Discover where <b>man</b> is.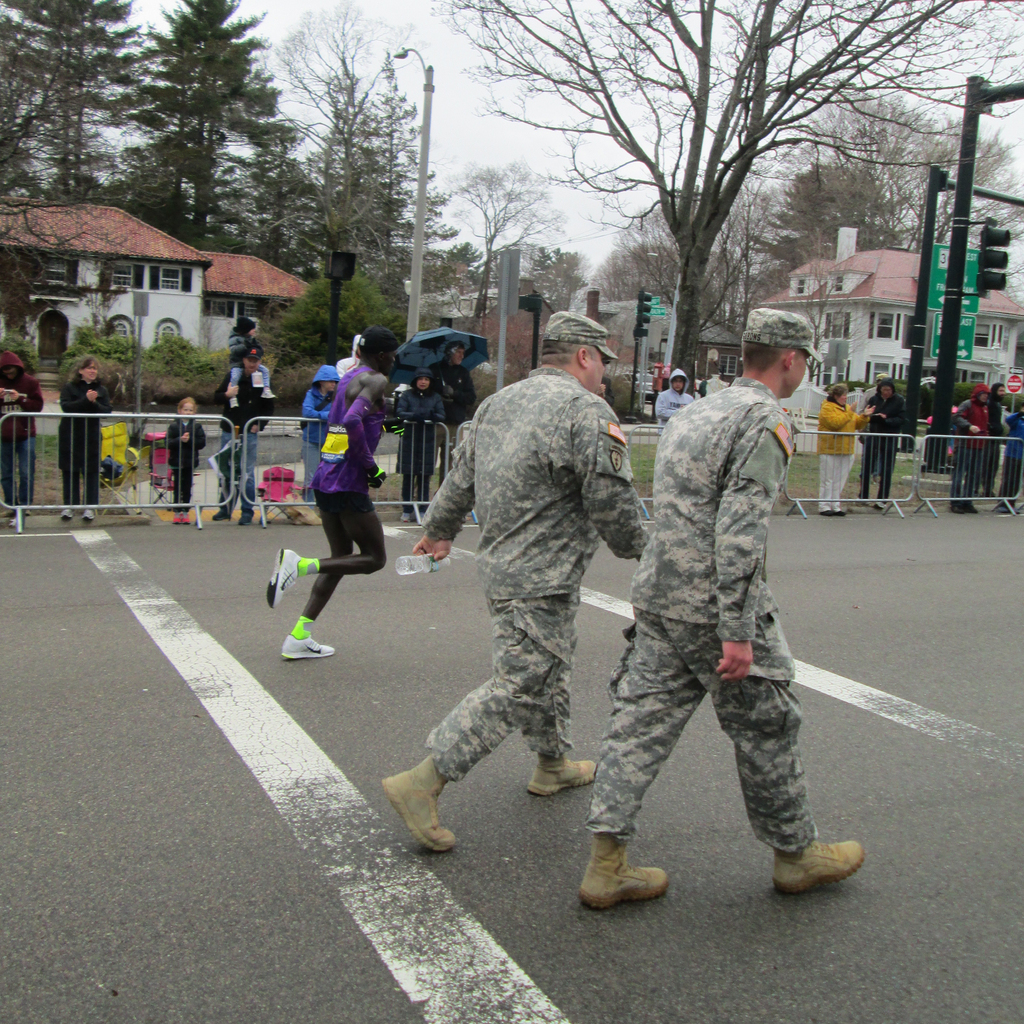
Discovered at bbox=(947, 381, 991, 515).
